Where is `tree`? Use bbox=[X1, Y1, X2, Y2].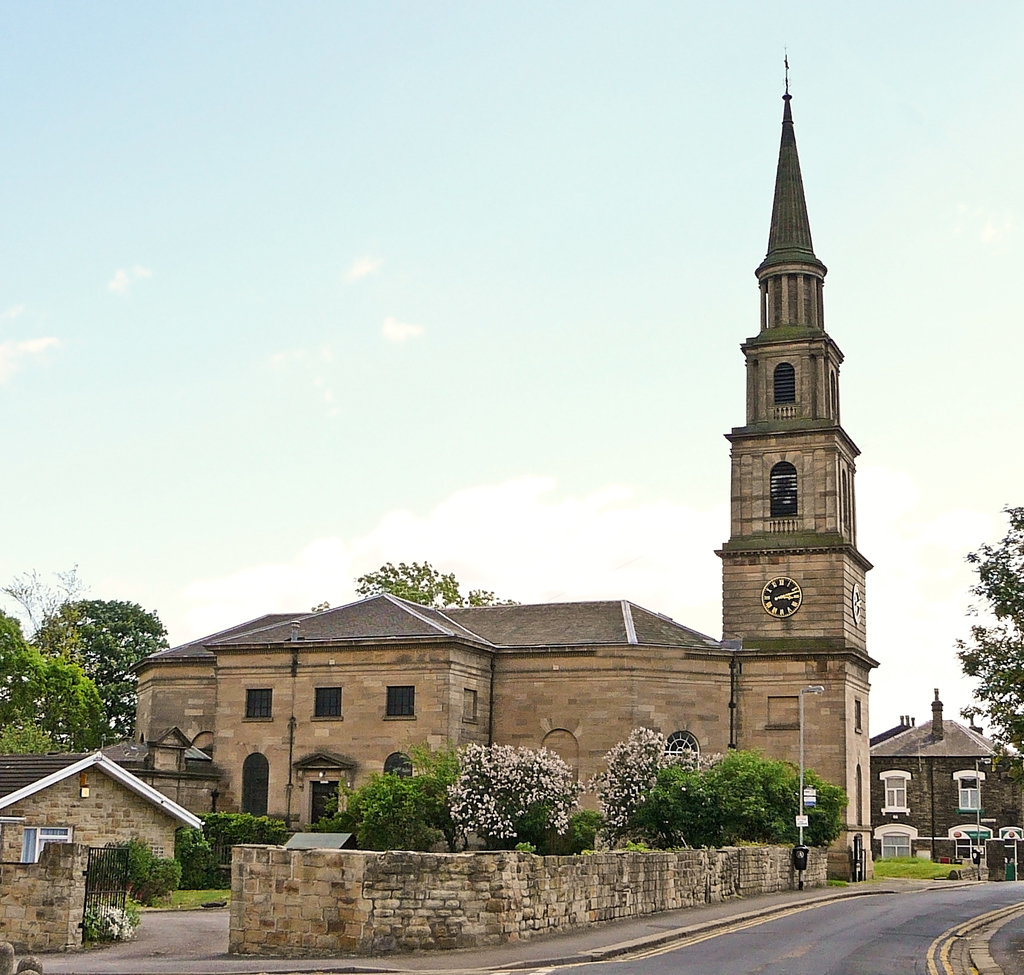
bbox=[358, 553, 509, 608].
